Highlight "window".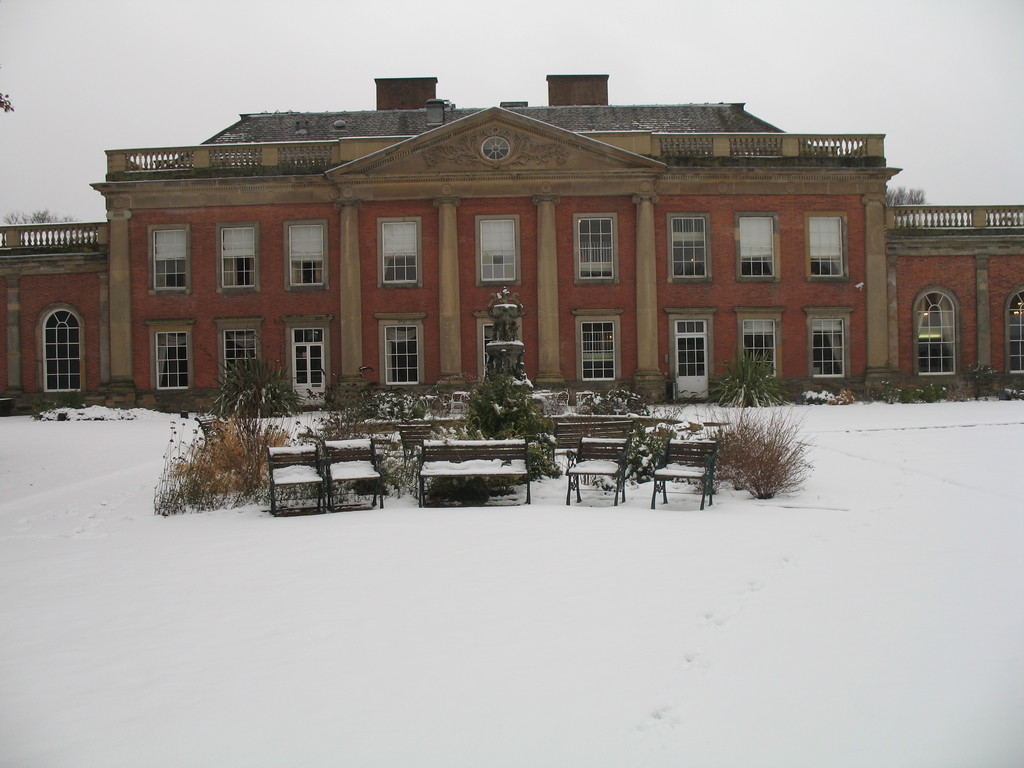
Highlighted region: [left=284, top=223, right=329, bottom=288].
